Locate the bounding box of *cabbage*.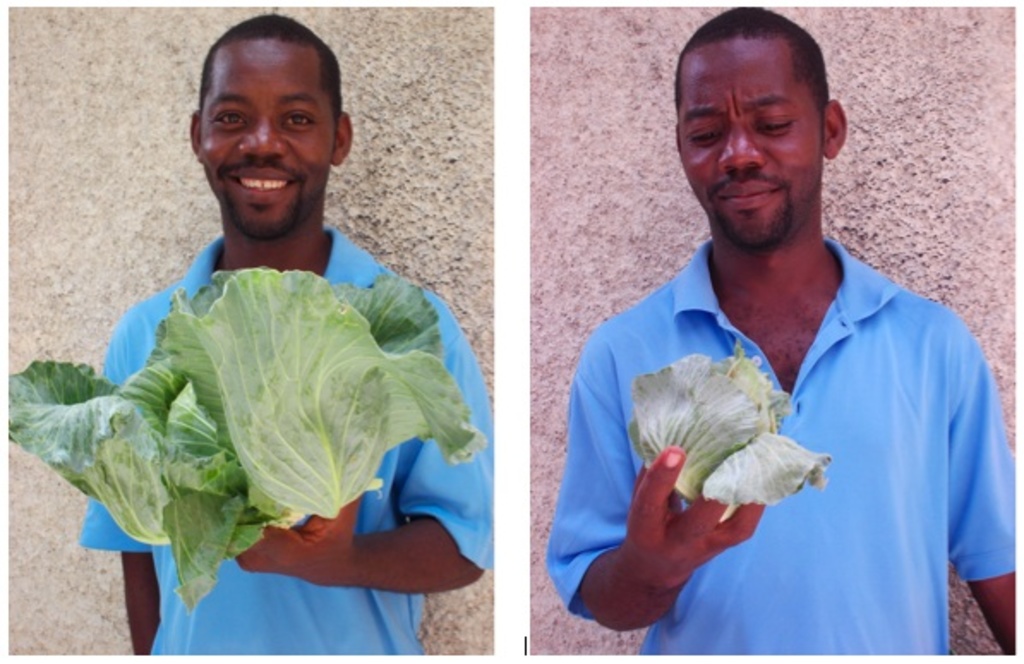
Bounding box: {"x1": 2, "y1": 264, "x2": 485, "y2": 607}.
